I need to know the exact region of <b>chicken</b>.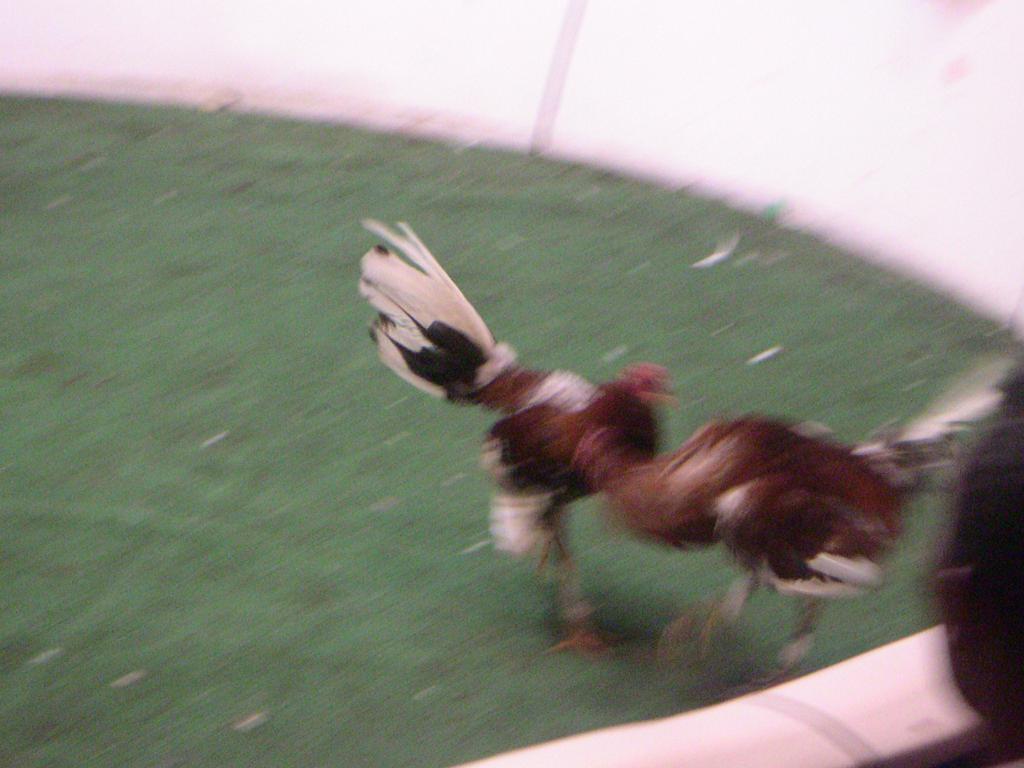
Region: x1=547 y1=372 x2=955 y2=659.
